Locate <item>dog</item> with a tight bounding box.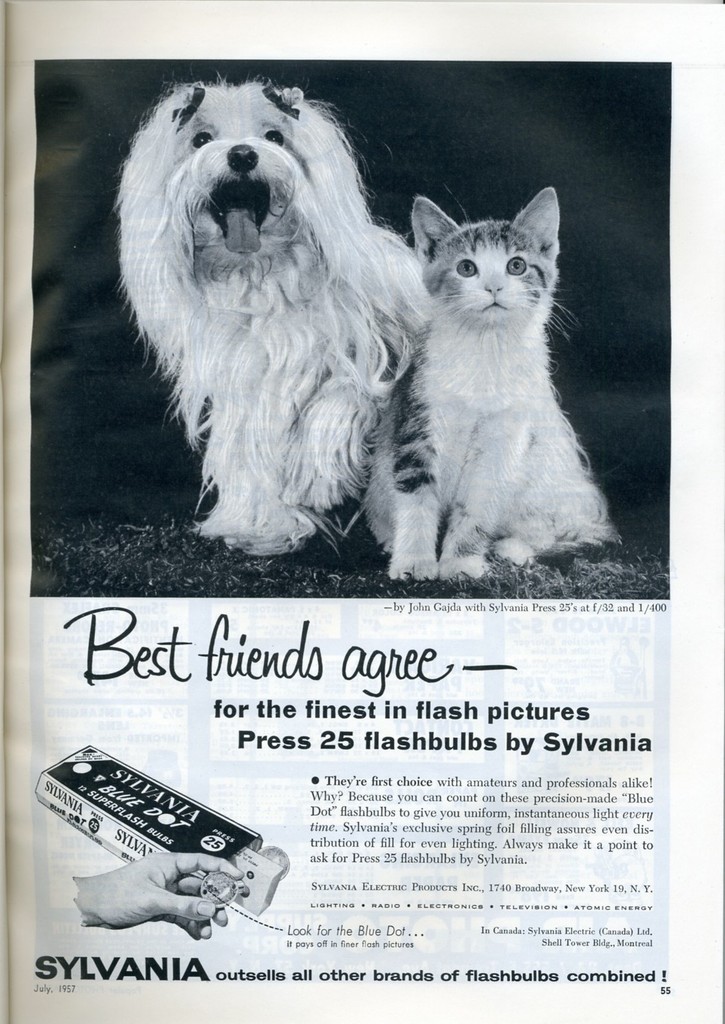
detection(110, 68, 624, 557).
